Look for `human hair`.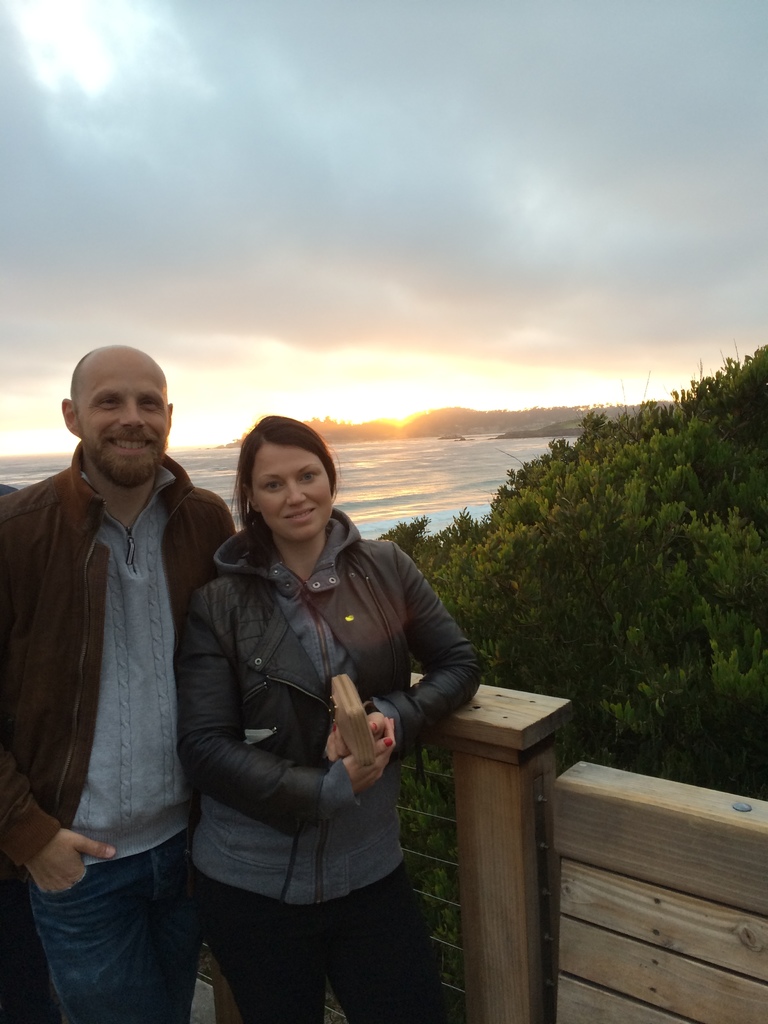
Found: <bbox>70, 356, 164, 440</bbox>.
